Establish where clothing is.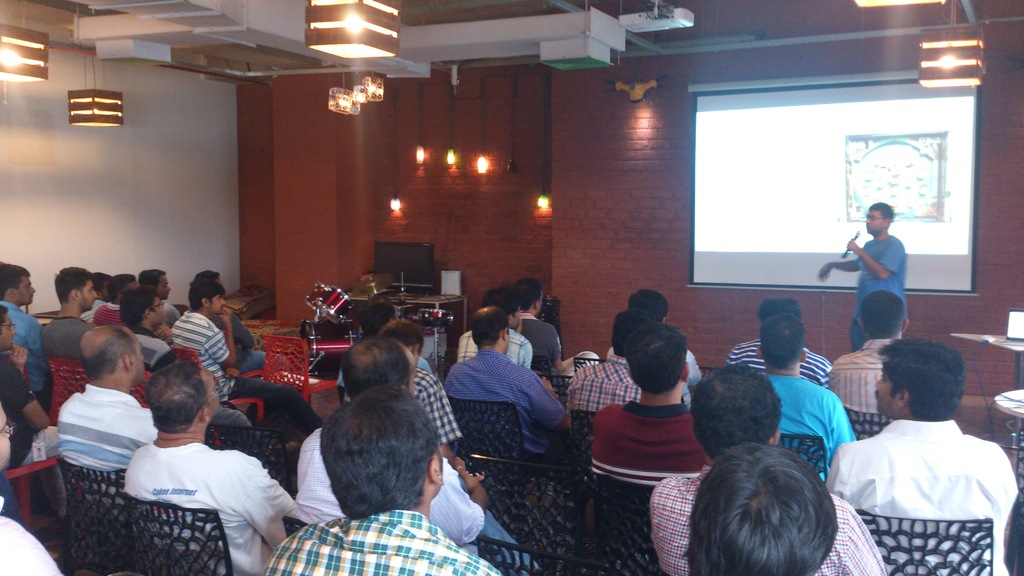
Established at (x1=176, y1=311, x2=297, y2=432).
